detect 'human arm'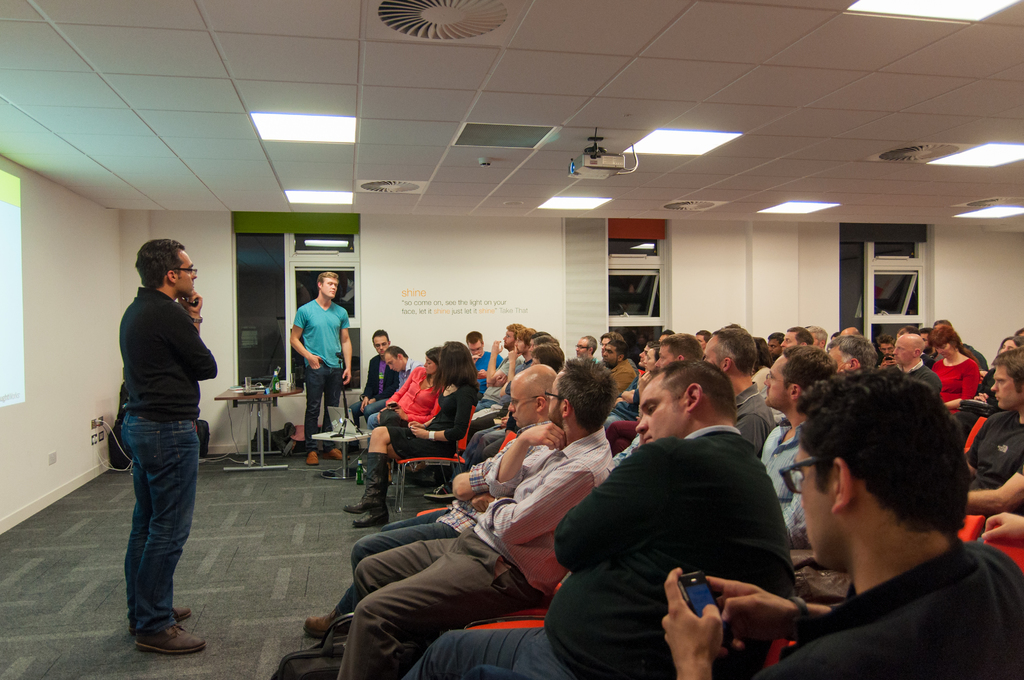
[368, 360, 377, 407]
